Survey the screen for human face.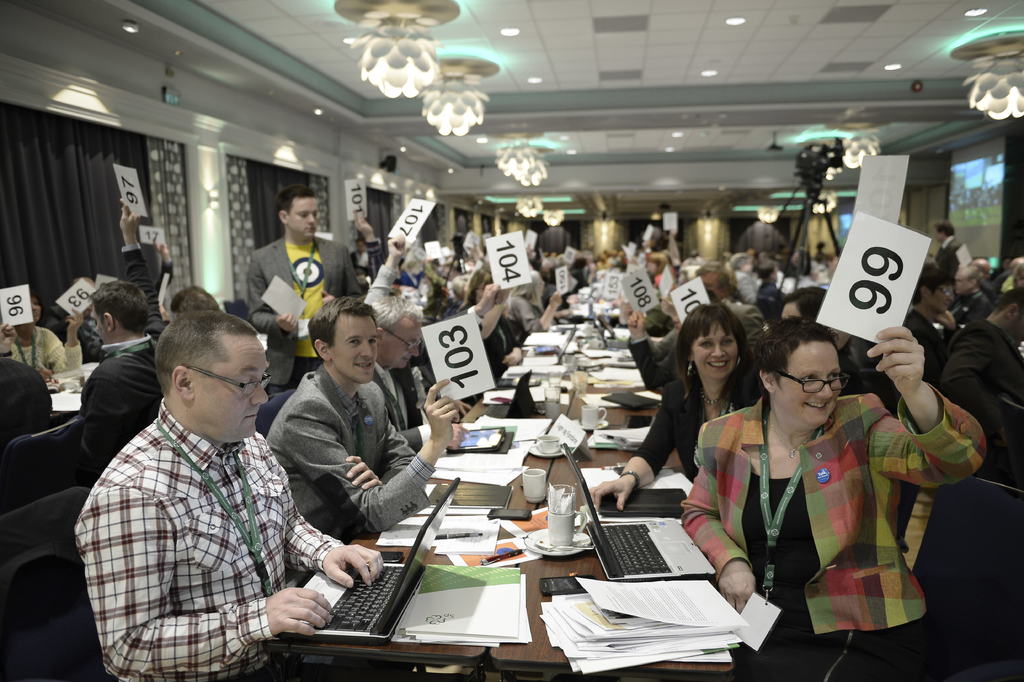
Survey found: pyautogui.locateOnScreen(193, 337, 268, 443).
